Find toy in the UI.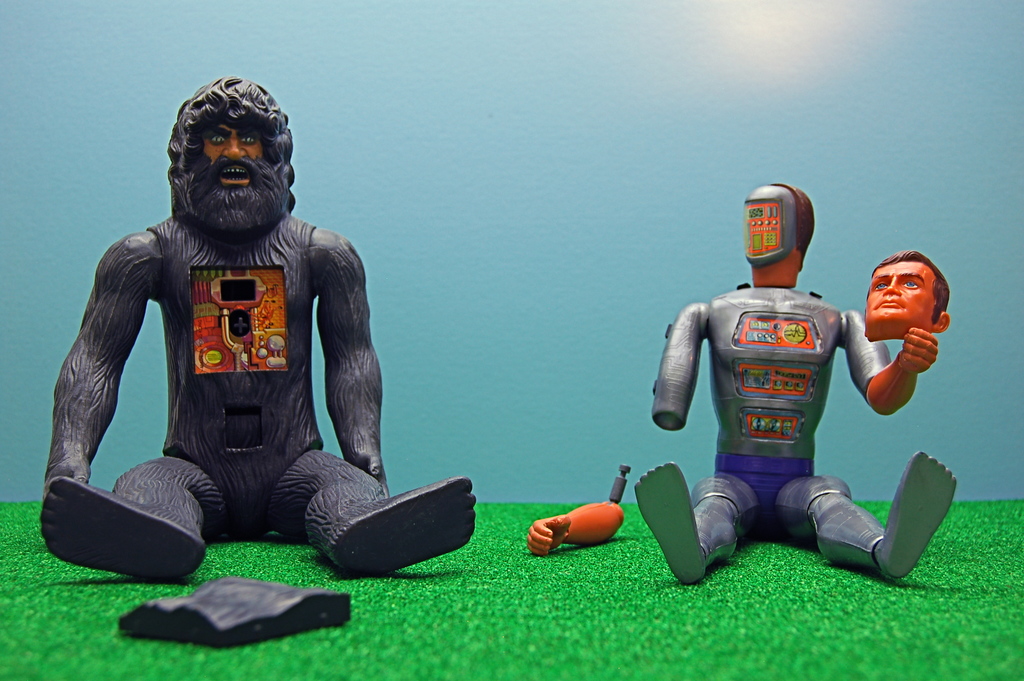
UI element at box(524, 465, 631, 556).
